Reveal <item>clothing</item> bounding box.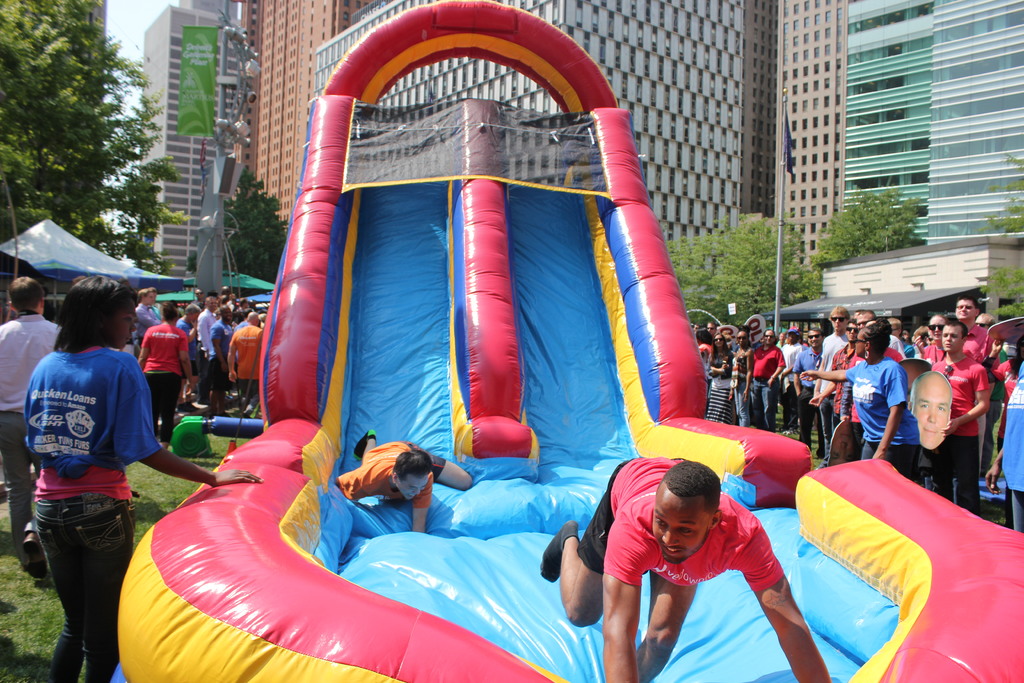
Revealed: 923,338,947,365.
